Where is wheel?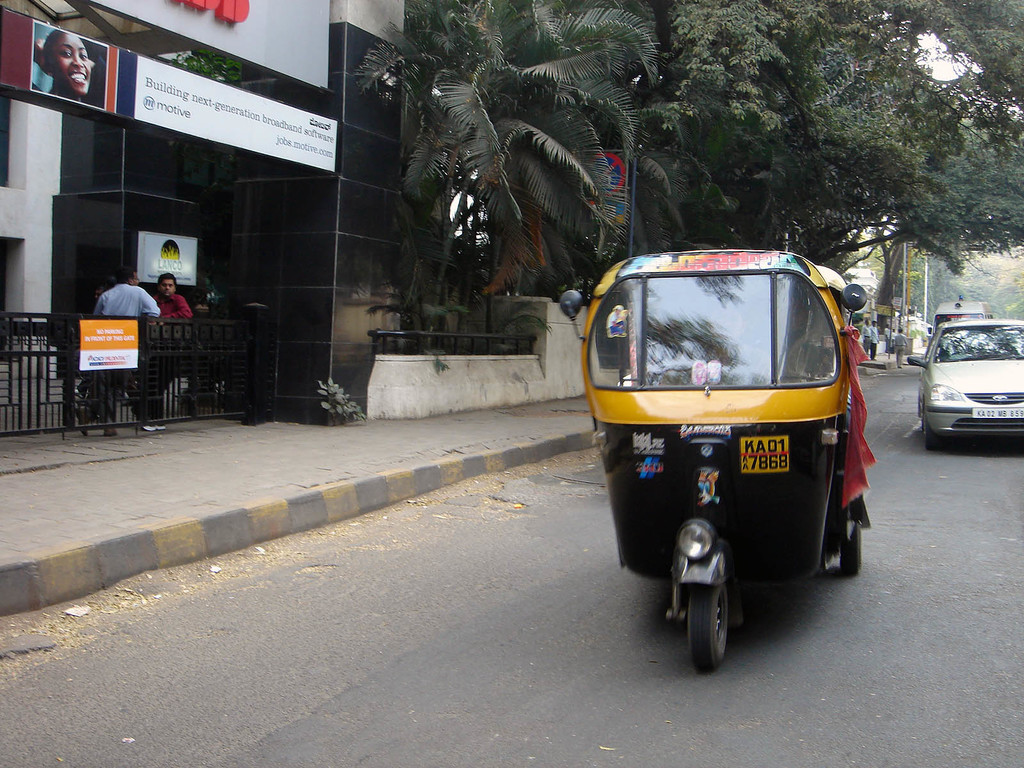
Rect(920, 408, 943, 454).
